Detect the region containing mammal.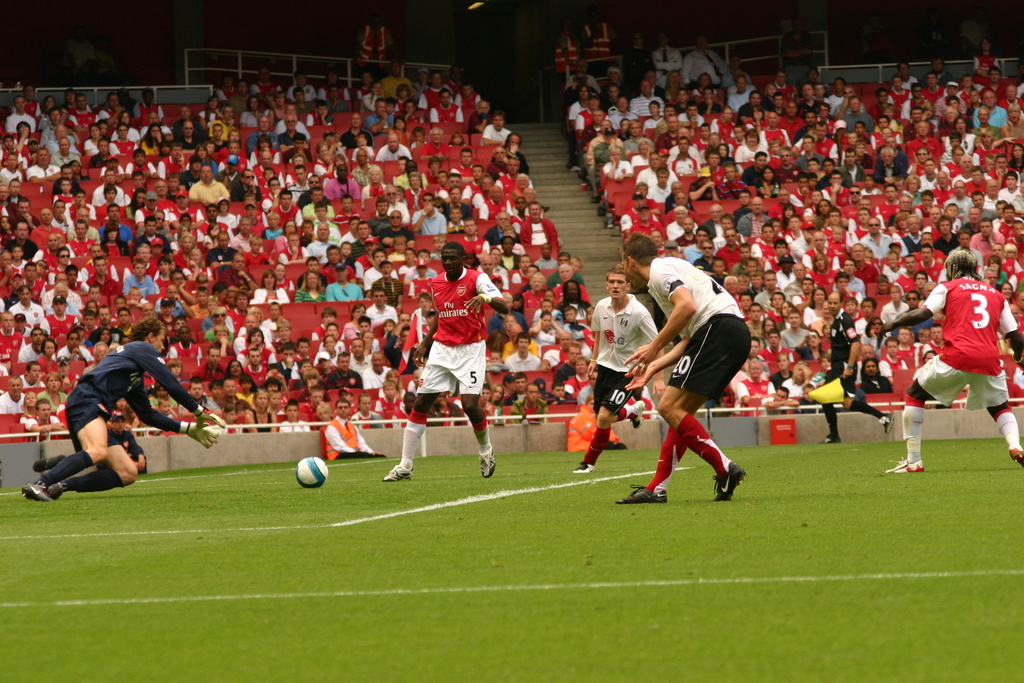
x1=17, y1=318, x2=226, y2=504.
